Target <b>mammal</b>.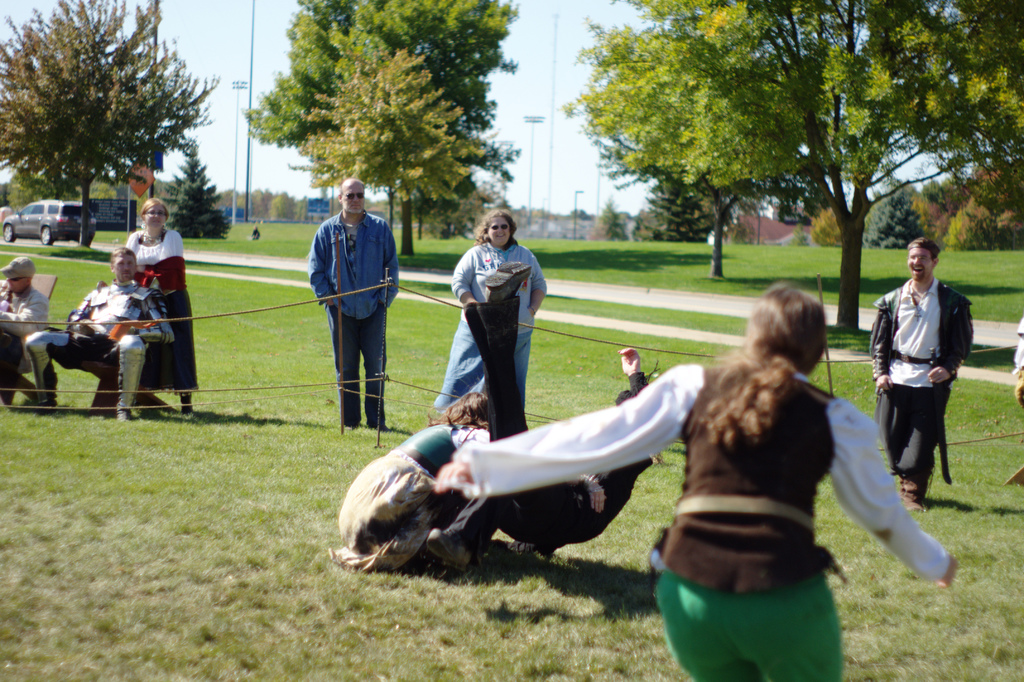
Target region: select_region(435, 209, 546, 413).
